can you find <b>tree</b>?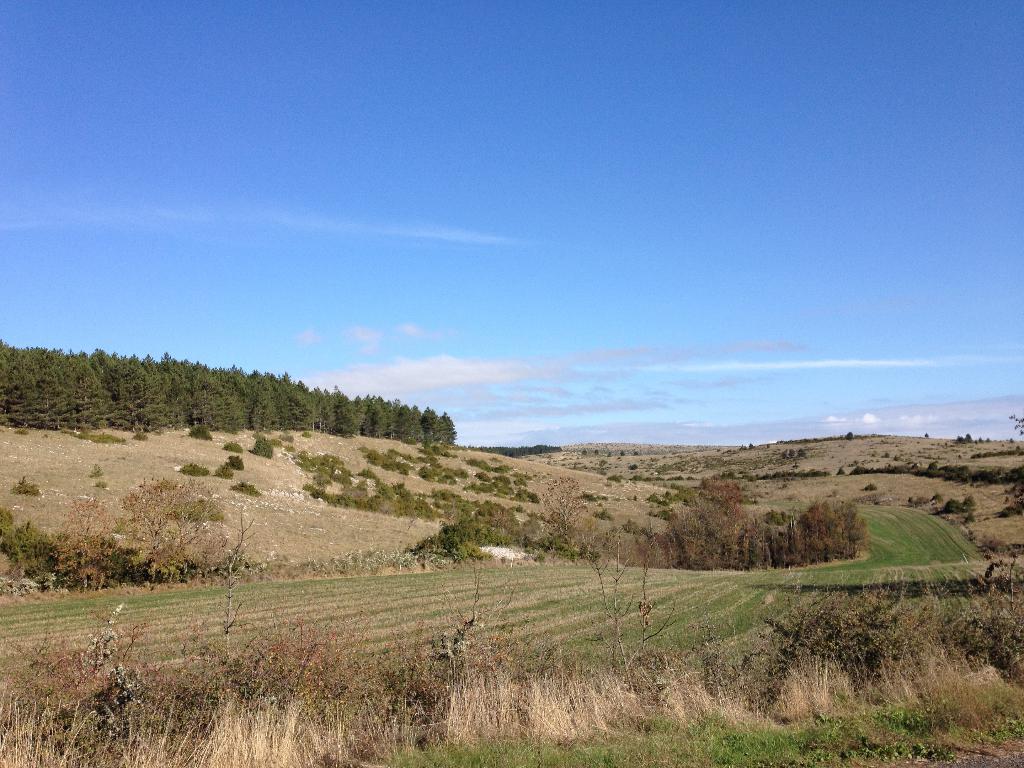
Yes, bounding box: <region>0, 490, 115, 584</region>.
